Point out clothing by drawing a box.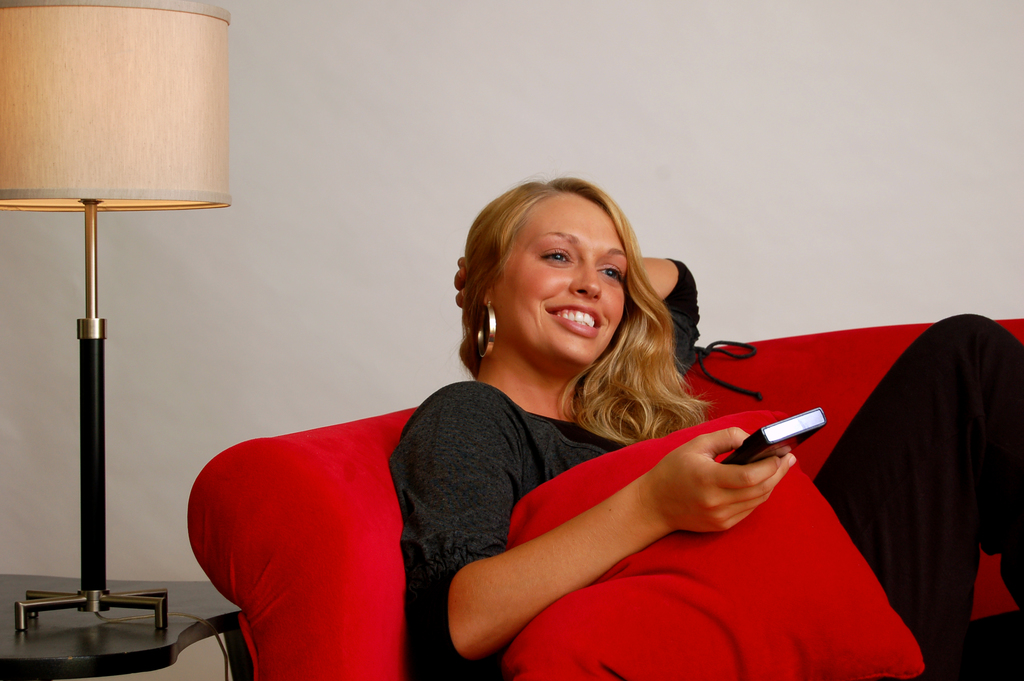
locate(392, 308, 1023, 680).
